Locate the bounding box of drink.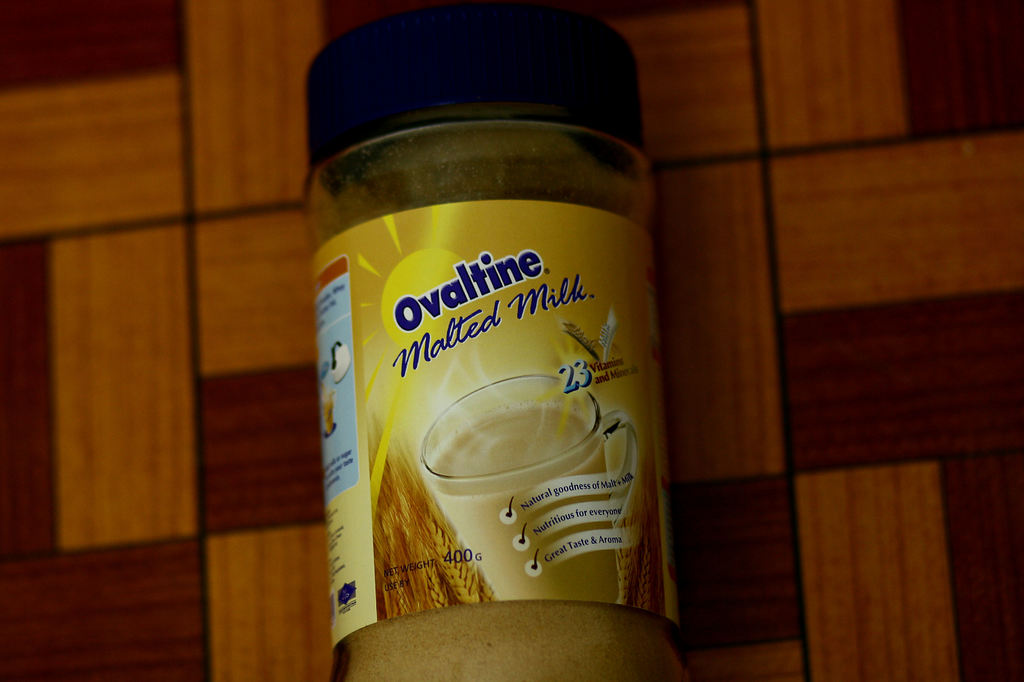
Bounding box: {"left": 427, "top": 405, "right": 611, "bottom": 602}.
